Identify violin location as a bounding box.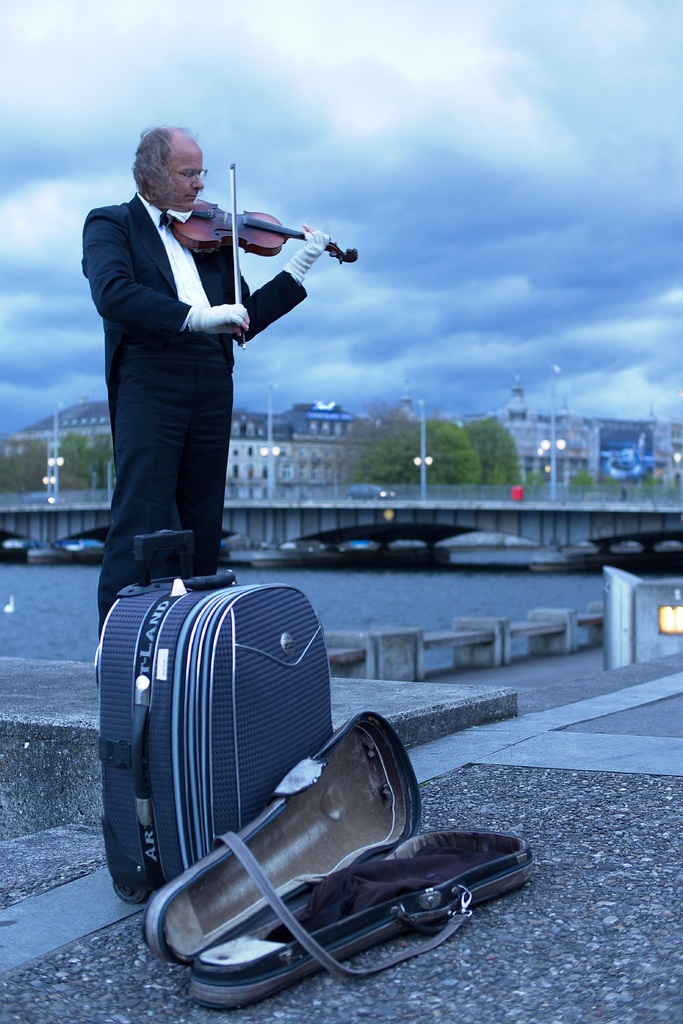
168,143,361,354.
